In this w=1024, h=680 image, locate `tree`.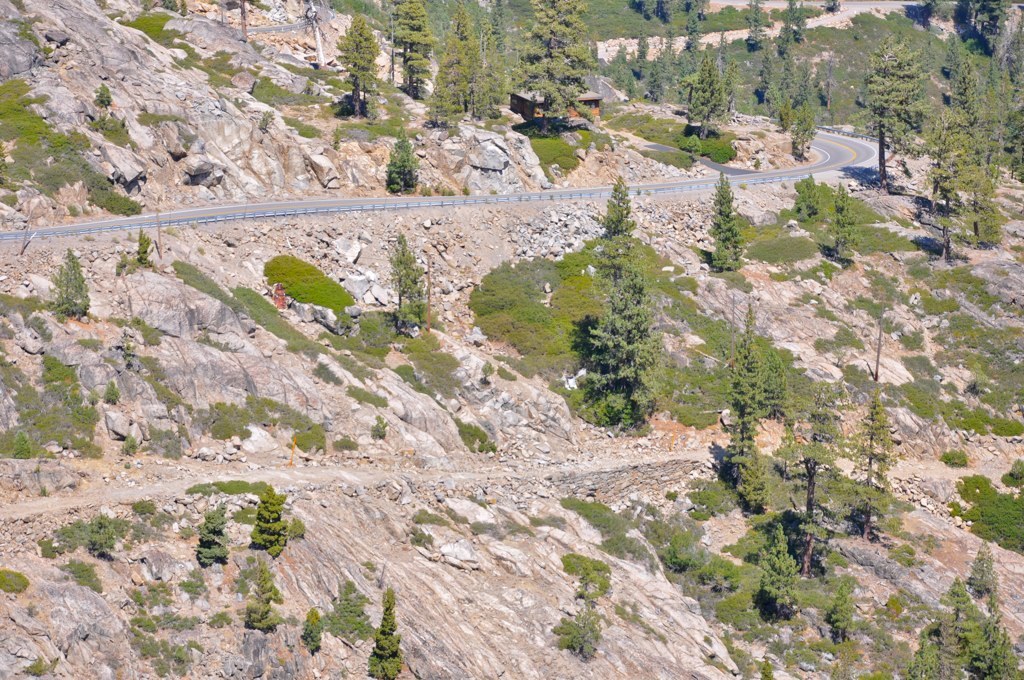
Bounding box: 831,175,855,253.
